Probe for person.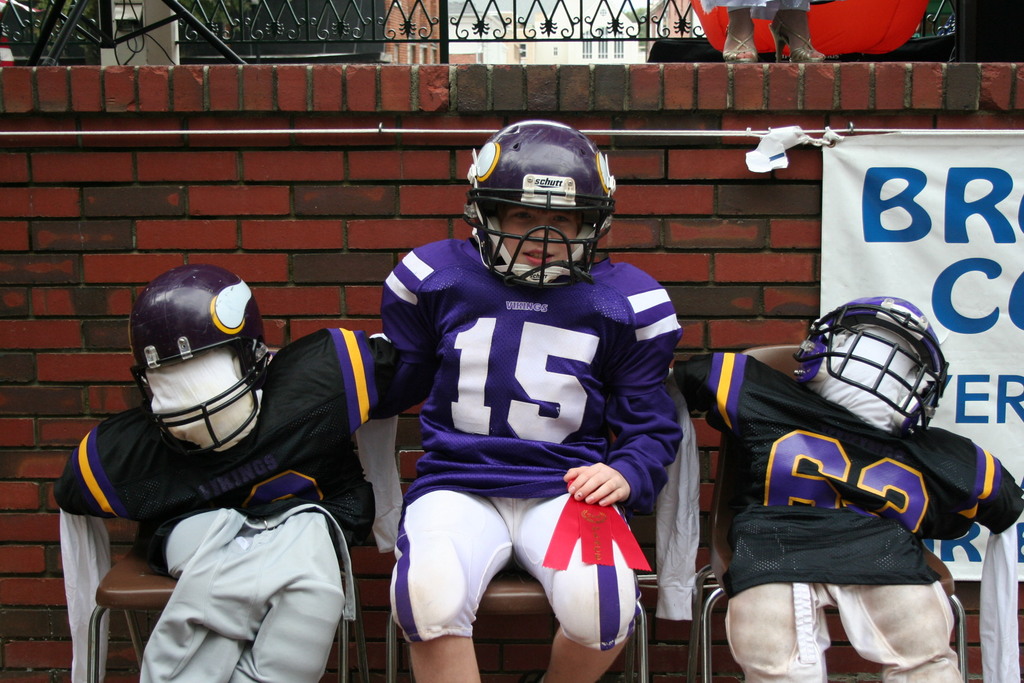
Probe result: 717 263 986 680.
